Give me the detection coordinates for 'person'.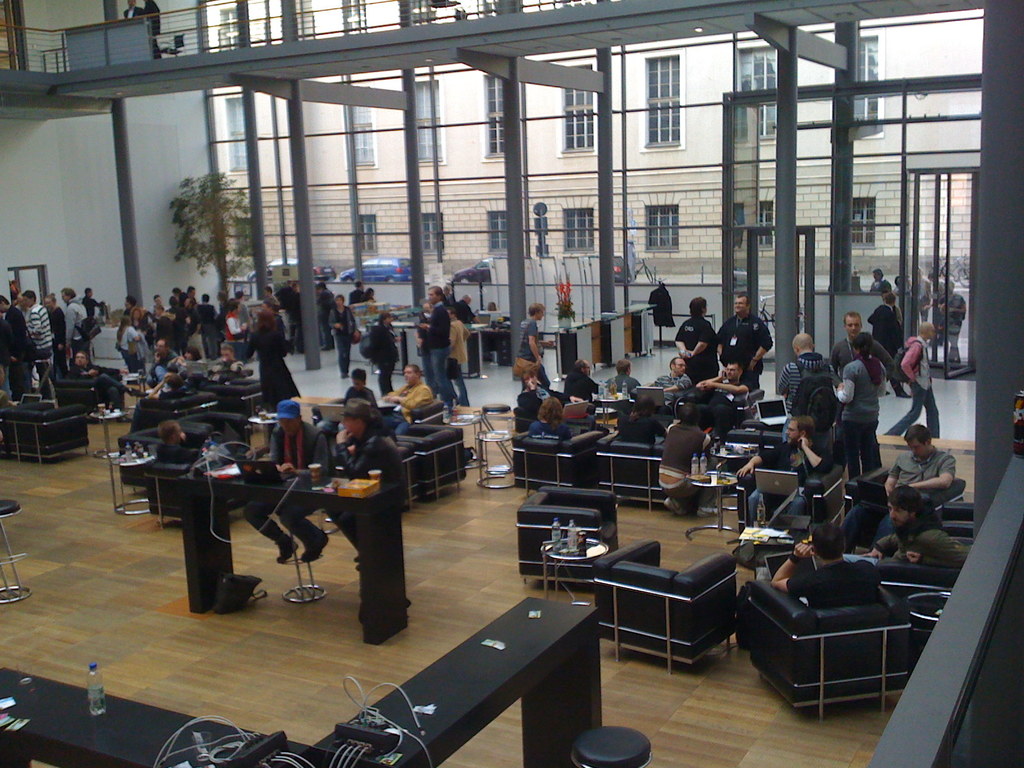
836 327 887 478.
